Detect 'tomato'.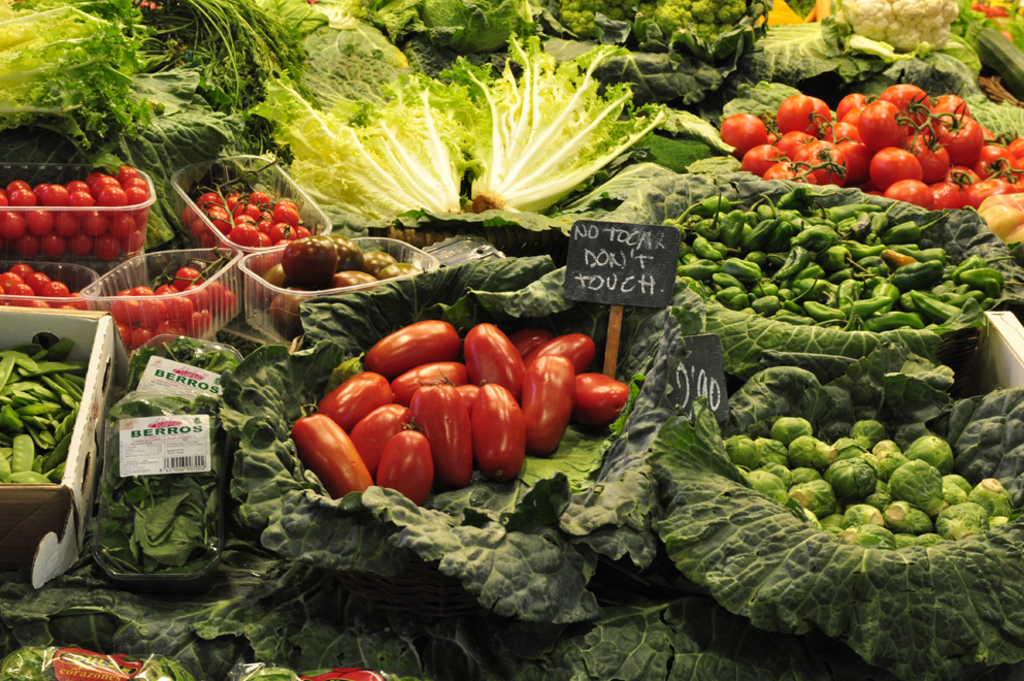
Detected at [x1=389, y1=360, x2=466, y2=396].
